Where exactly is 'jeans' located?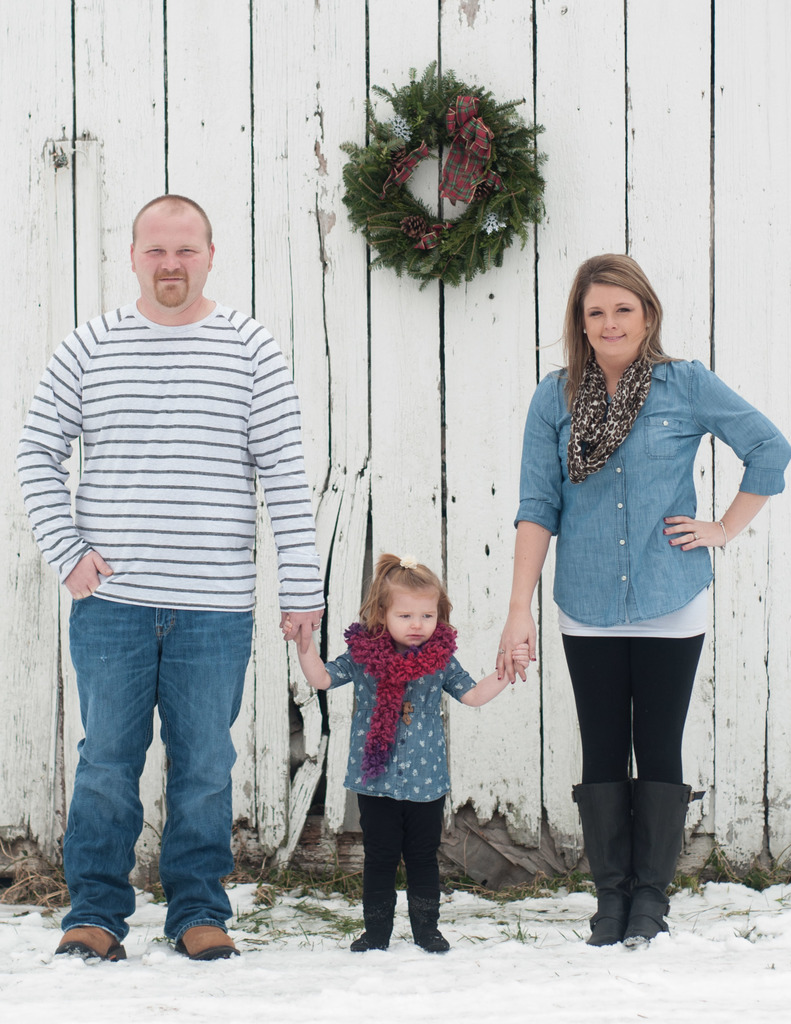
Its bounding box is 506 349 790 629.
